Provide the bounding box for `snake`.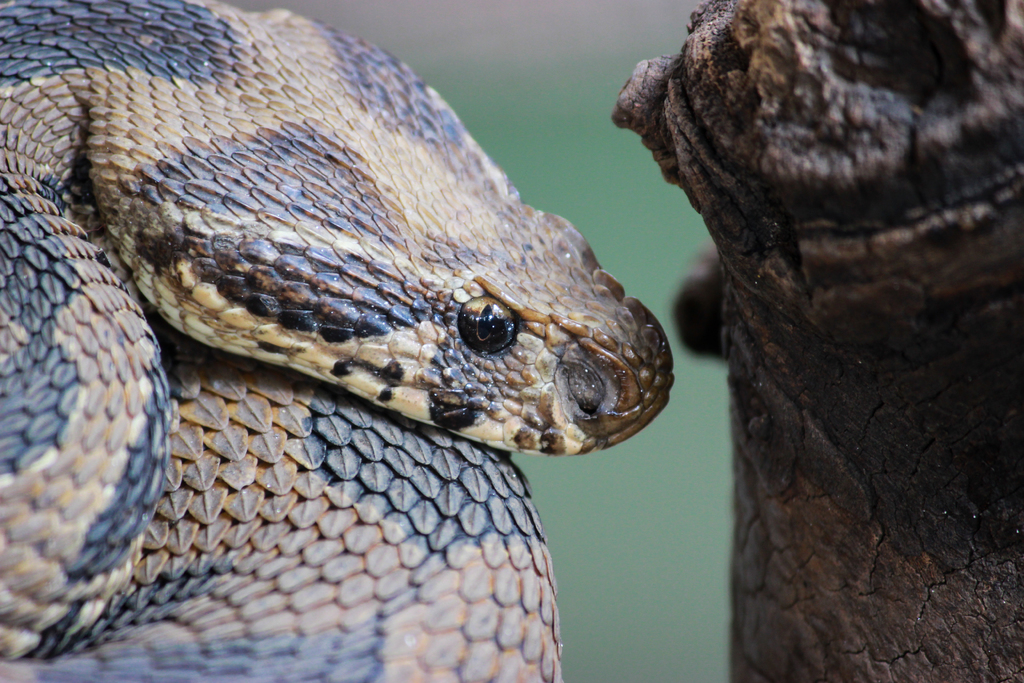
bbox=[0, 0, 677, 682].
